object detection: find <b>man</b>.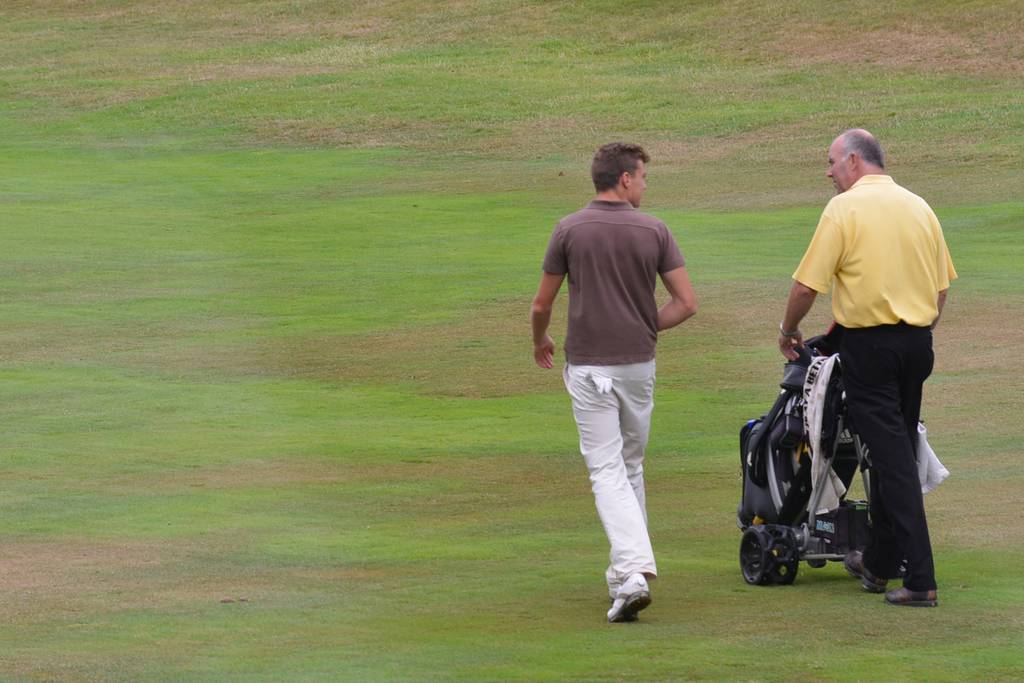
[x1=764, y1=130, x2=957, y2=590].
